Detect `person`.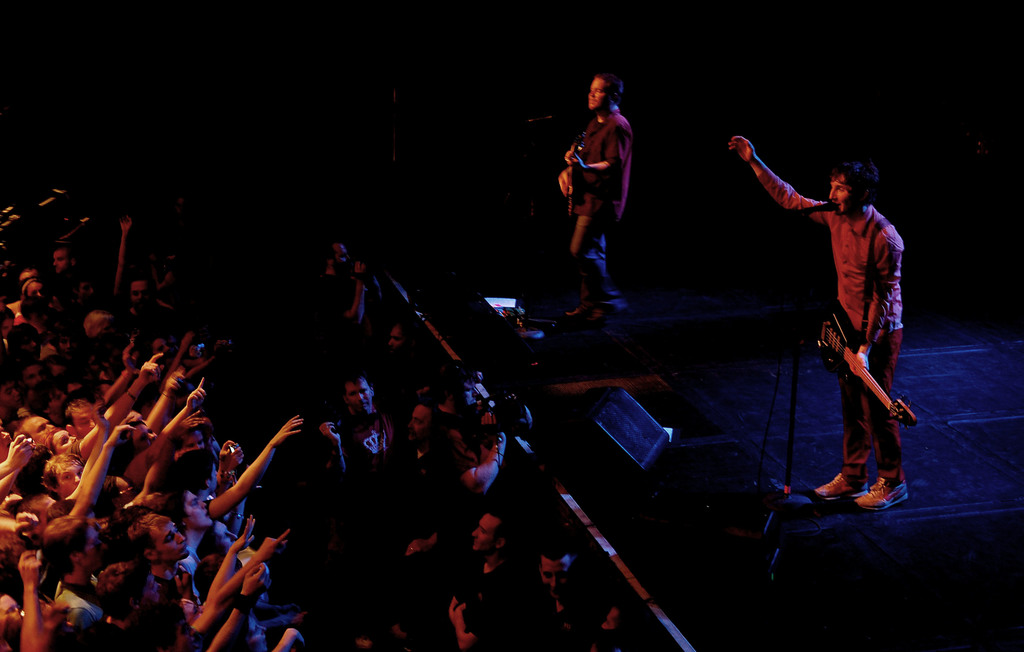
Detected at {"x1": 765, "y1": 116, "x2": 916, "y2": 519}.
